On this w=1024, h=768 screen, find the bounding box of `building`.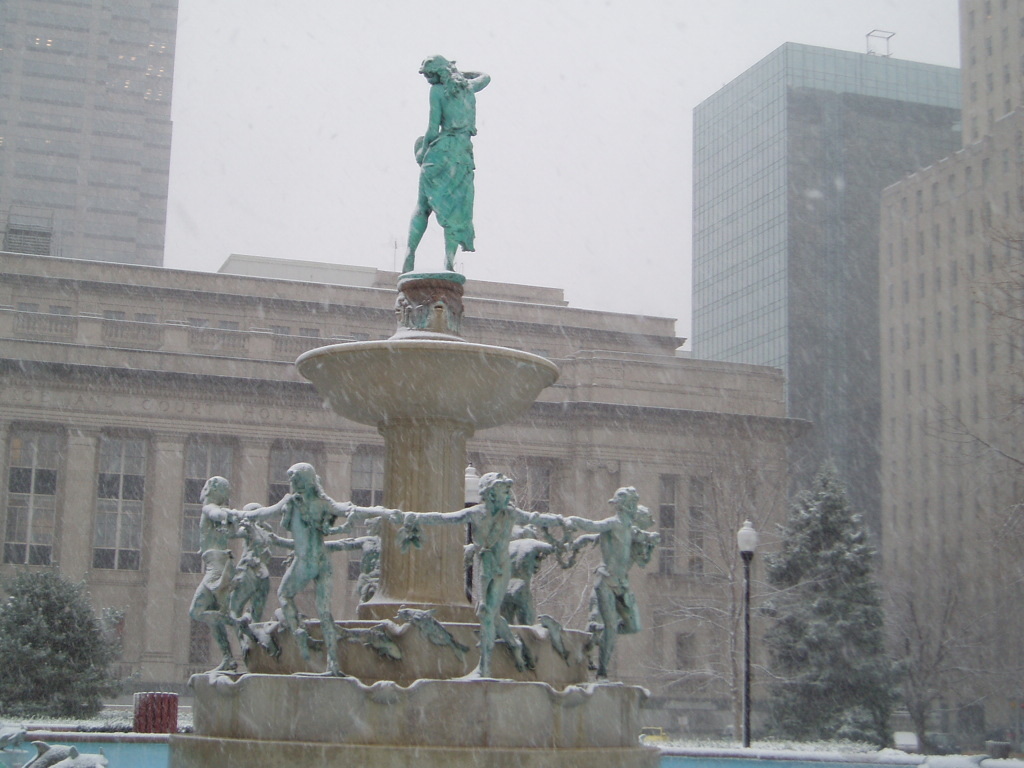
Bounding box: (x1=1, y1=1, x2=809, y2=729).
